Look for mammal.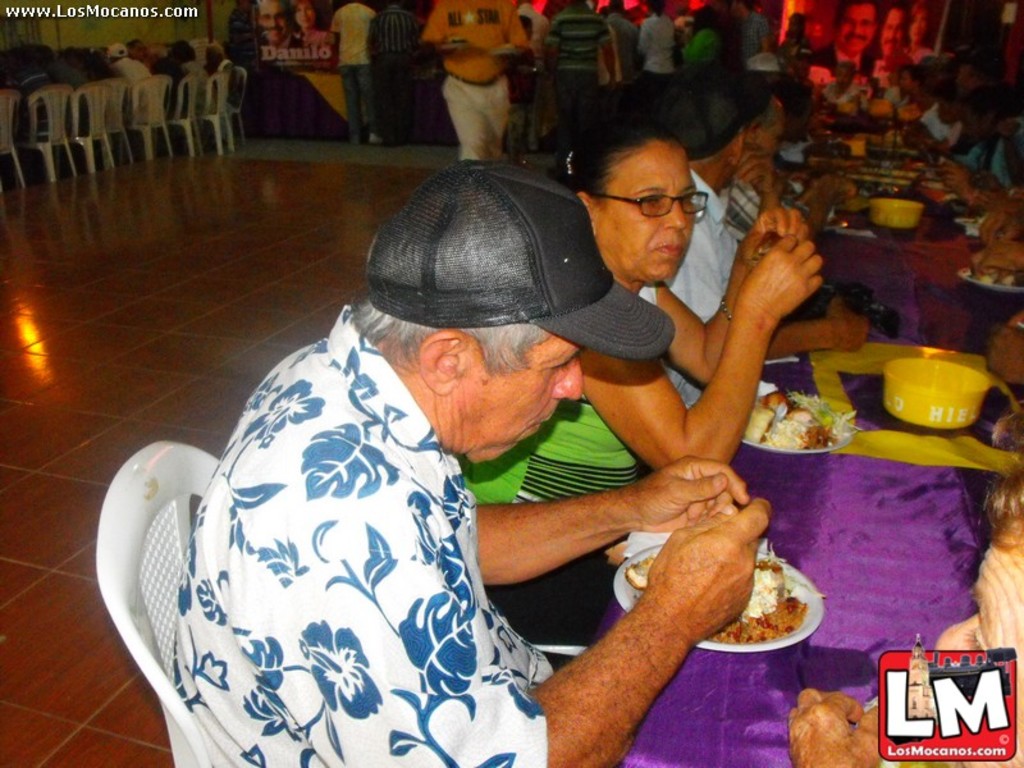
Found: (417,0,530,161).
